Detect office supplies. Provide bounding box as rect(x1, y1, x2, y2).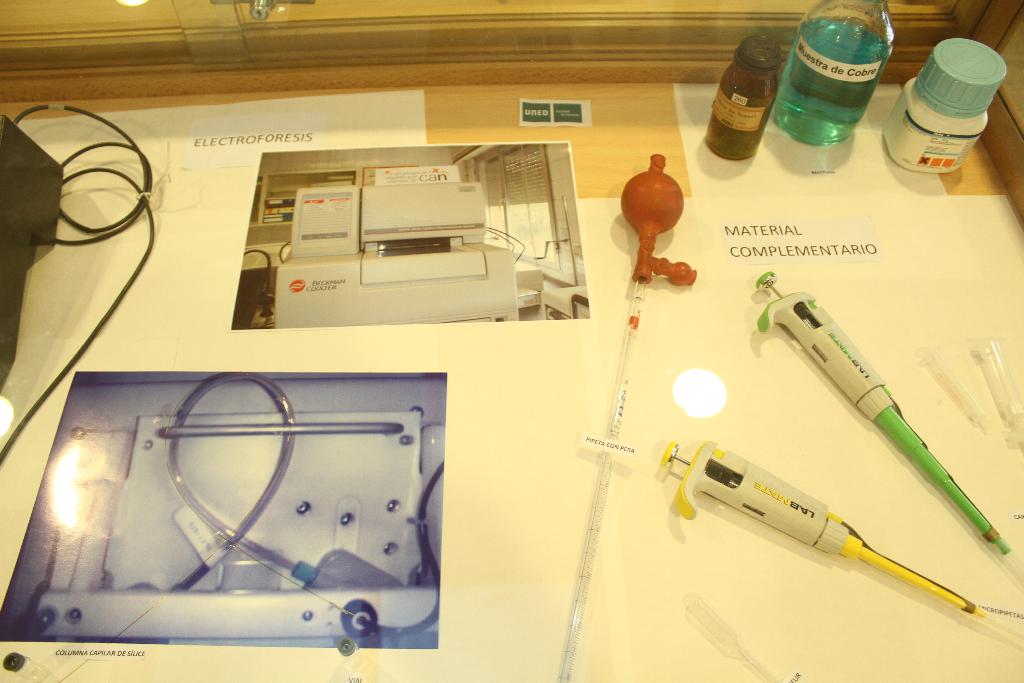
rect(706, 25, 778, 159).
